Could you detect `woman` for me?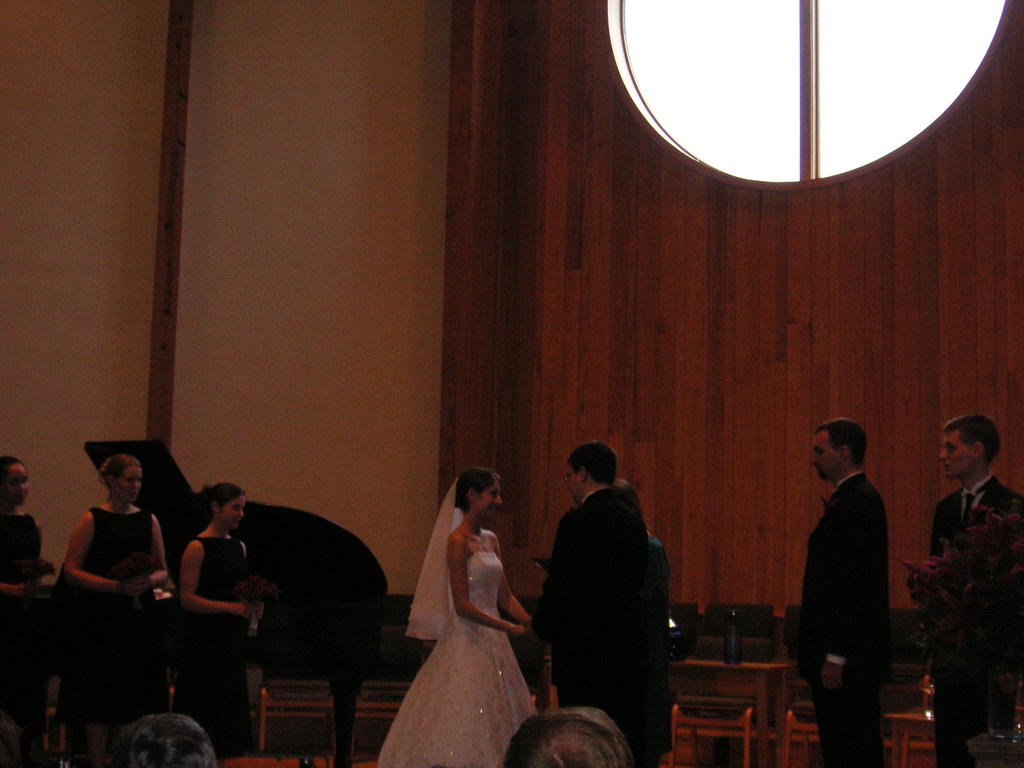
Detection result: detection(51, 458, 173, 767).
